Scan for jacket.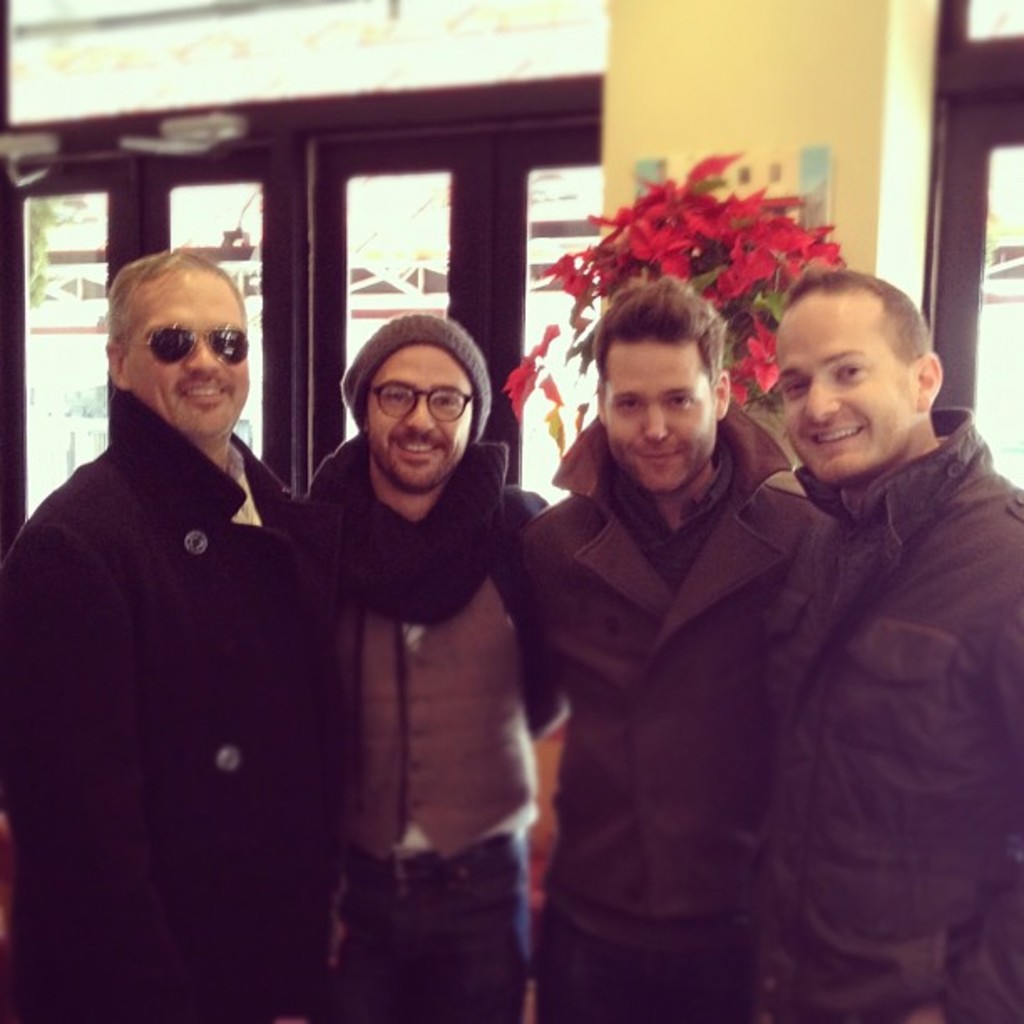
Scan result: l=0, t=381, r=355, b=1022.
